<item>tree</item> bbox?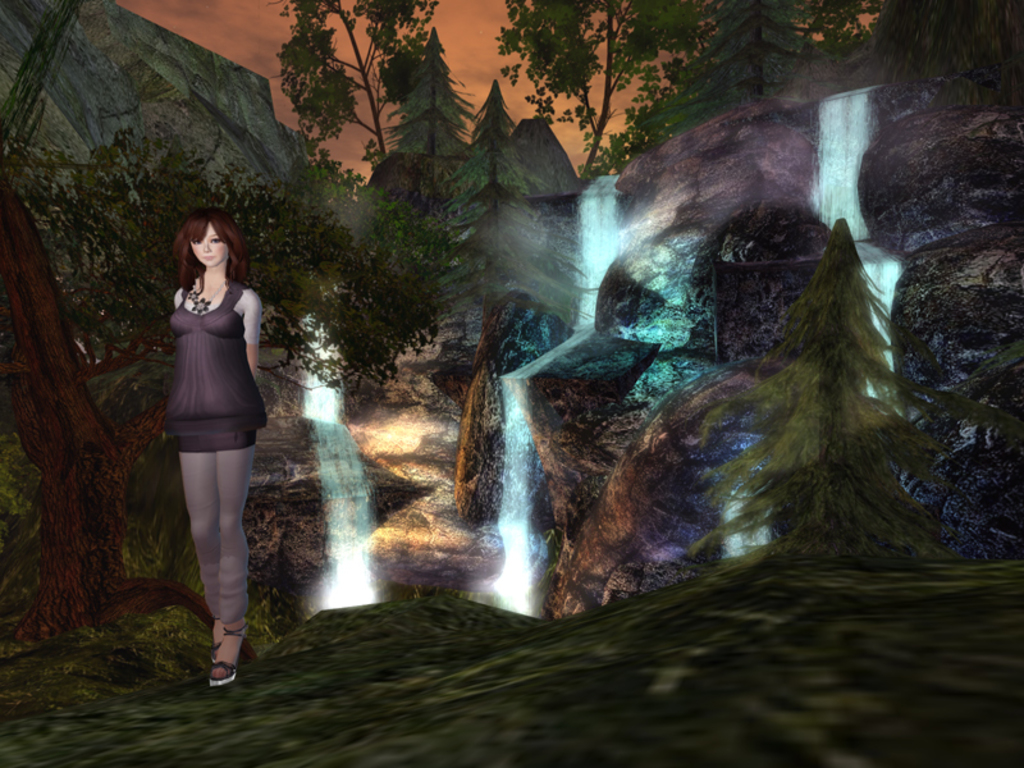
[x1=792, y1=0, x2=865, y2=60]
